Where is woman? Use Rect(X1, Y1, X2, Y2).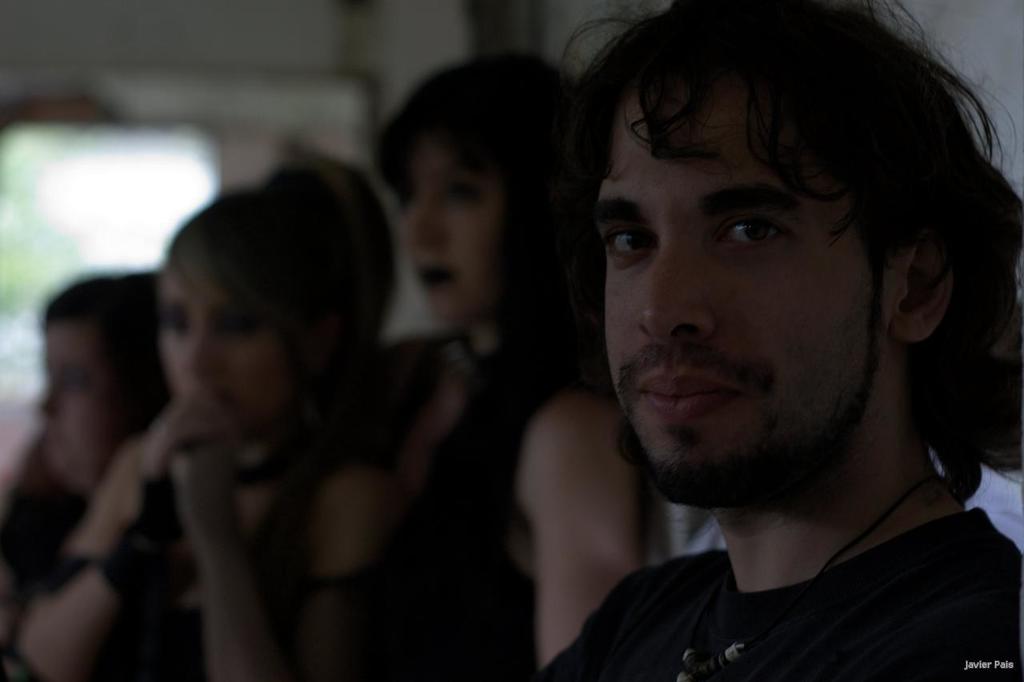
Rect(338, 46, 642, 681).
